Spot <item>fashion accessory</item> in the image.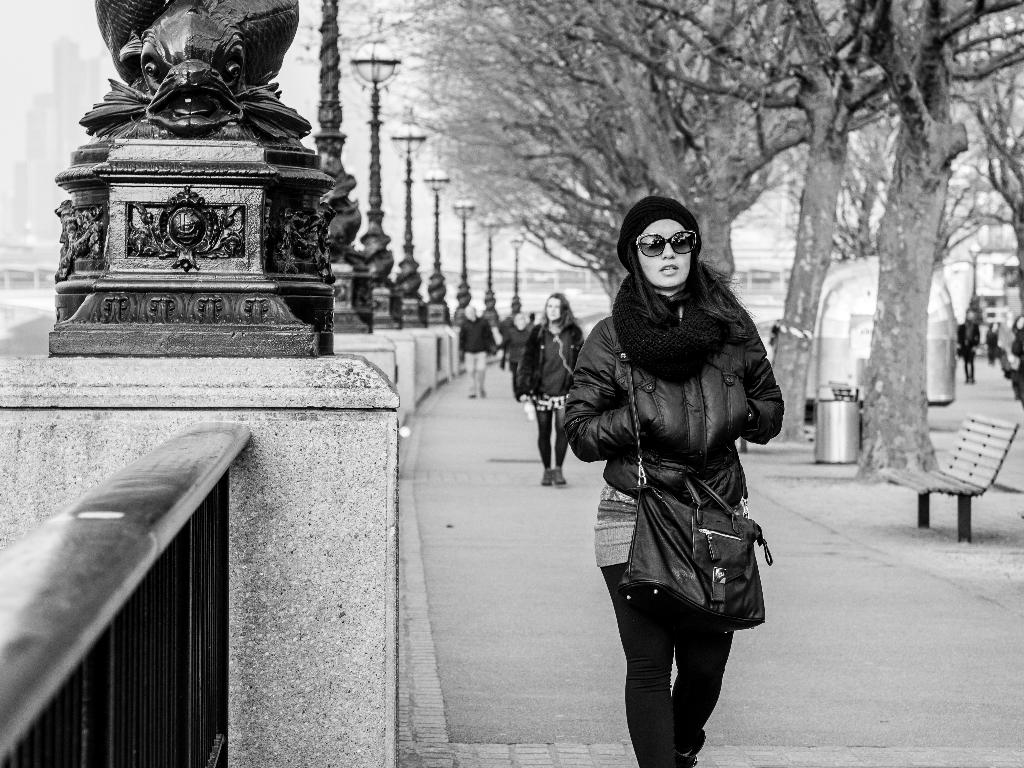
<item>fashion accessory</item> found at [left=615, top=193, right=735, bottom=381].
